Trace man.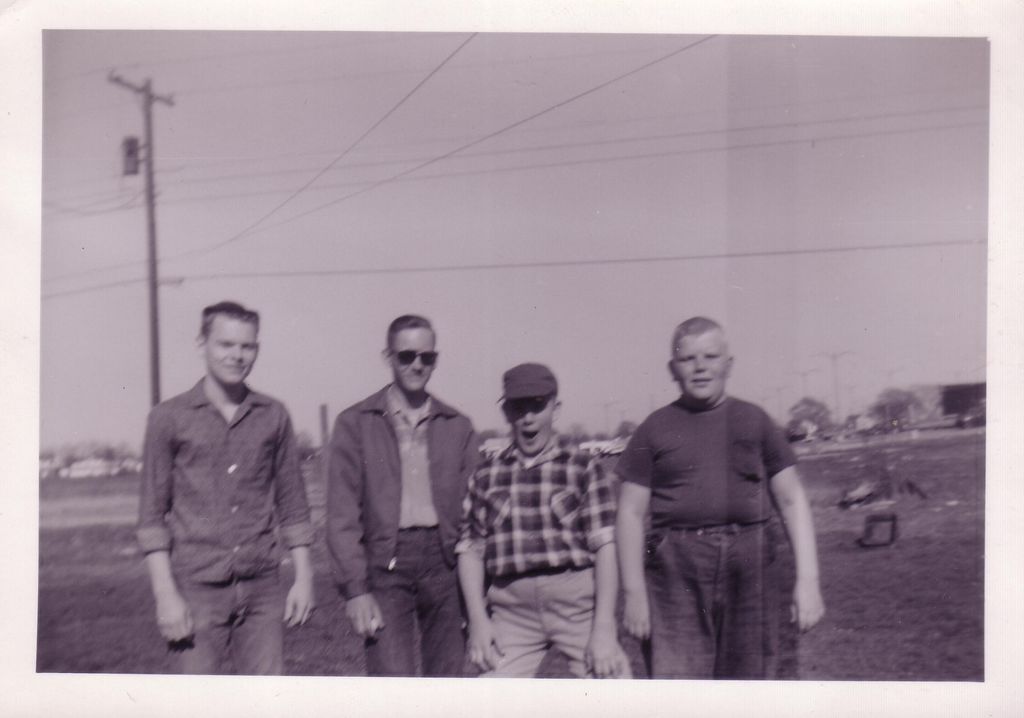
Traced to [324, 313, 483, 685].
